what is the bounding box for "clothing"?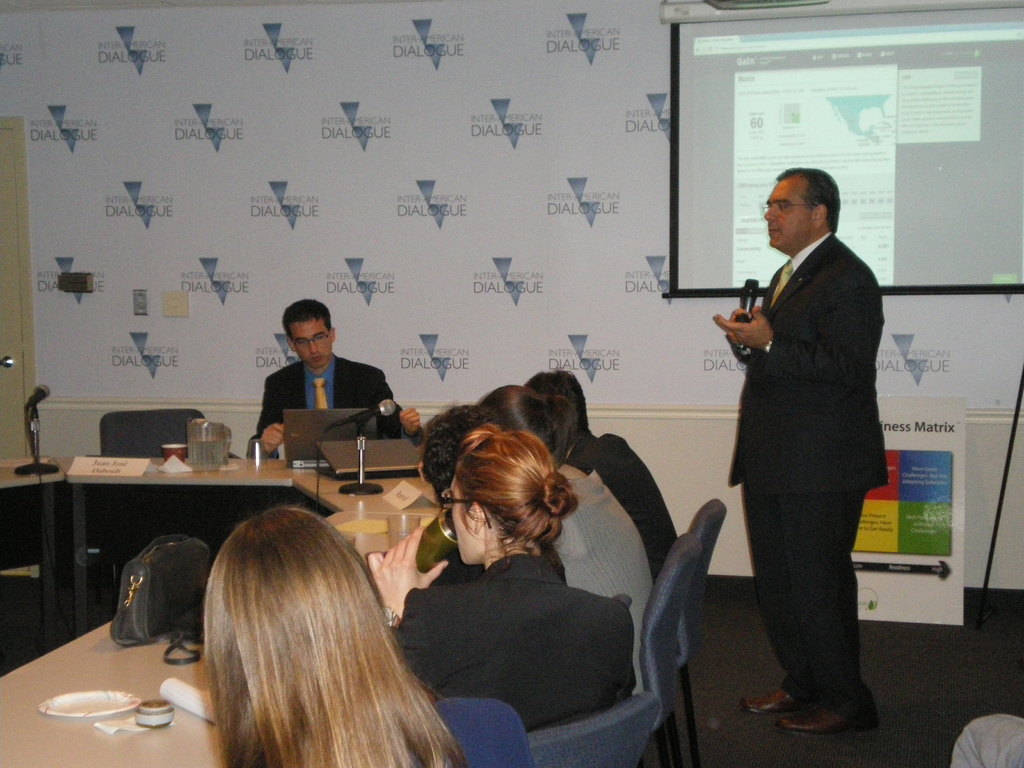
[x1=396, y1=551, x2=638, y2=732].
